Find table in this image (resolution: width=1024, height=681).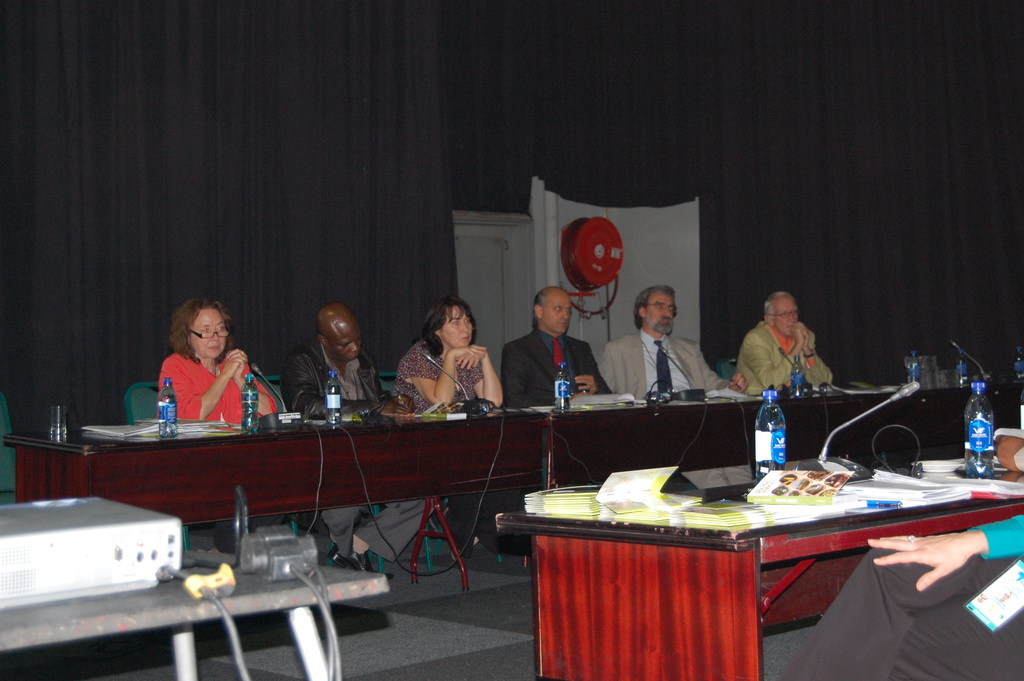
bbox(0, 381, 1009, 594).
